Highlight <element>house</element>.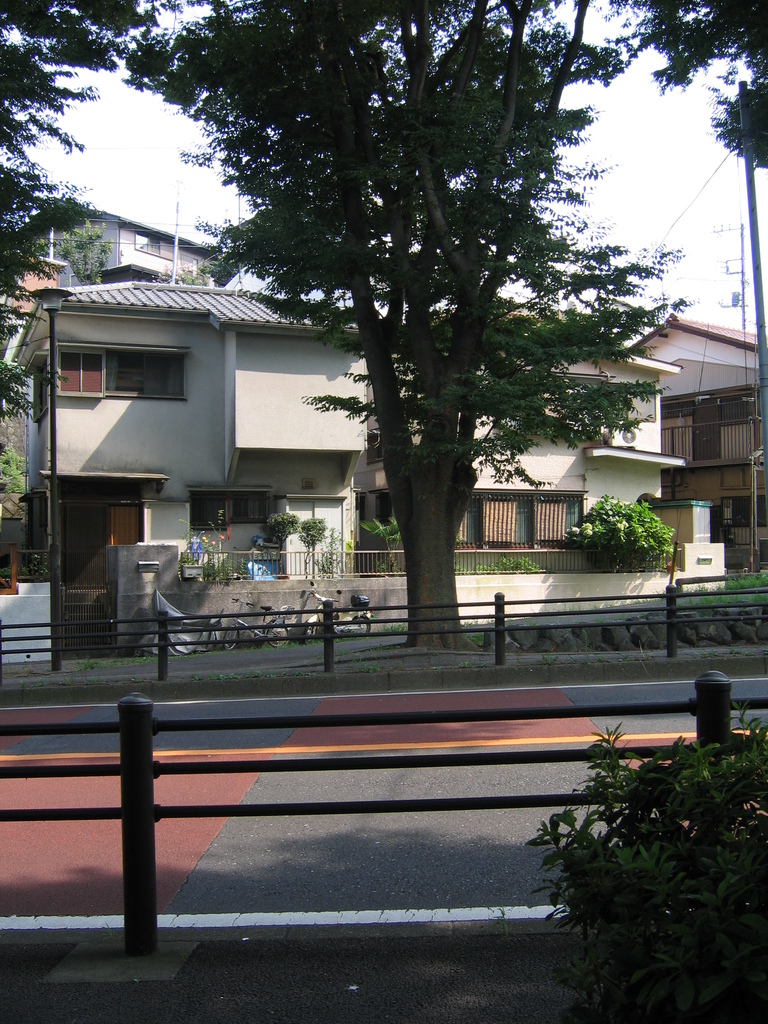
Highlighted region: (0,250,63,316).
